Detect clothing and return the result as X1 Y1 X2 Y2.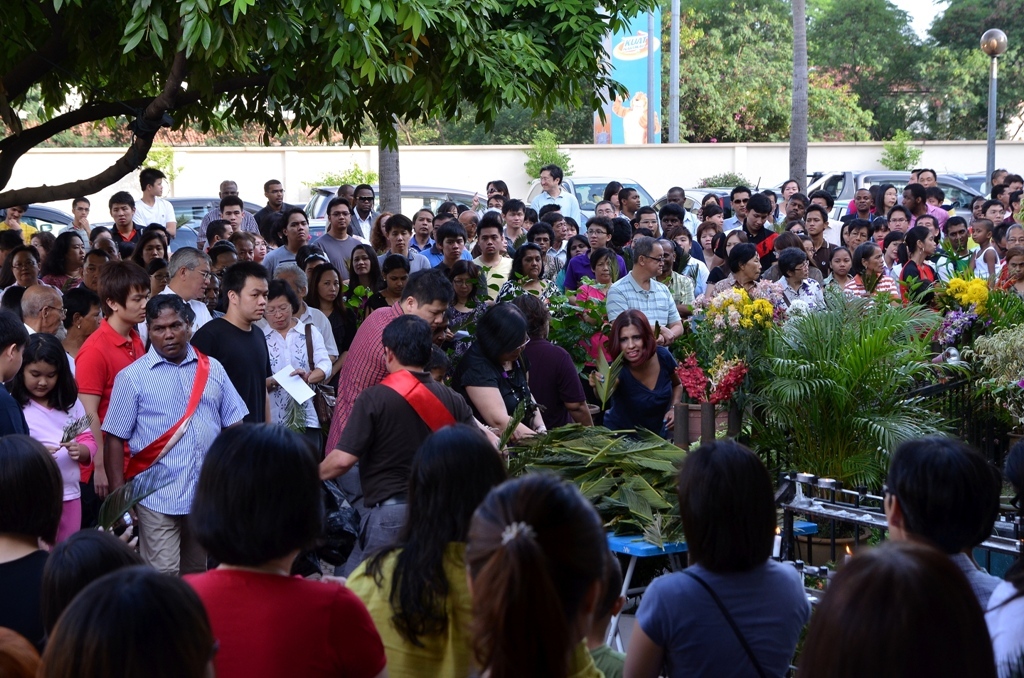
563 251 628 287.
